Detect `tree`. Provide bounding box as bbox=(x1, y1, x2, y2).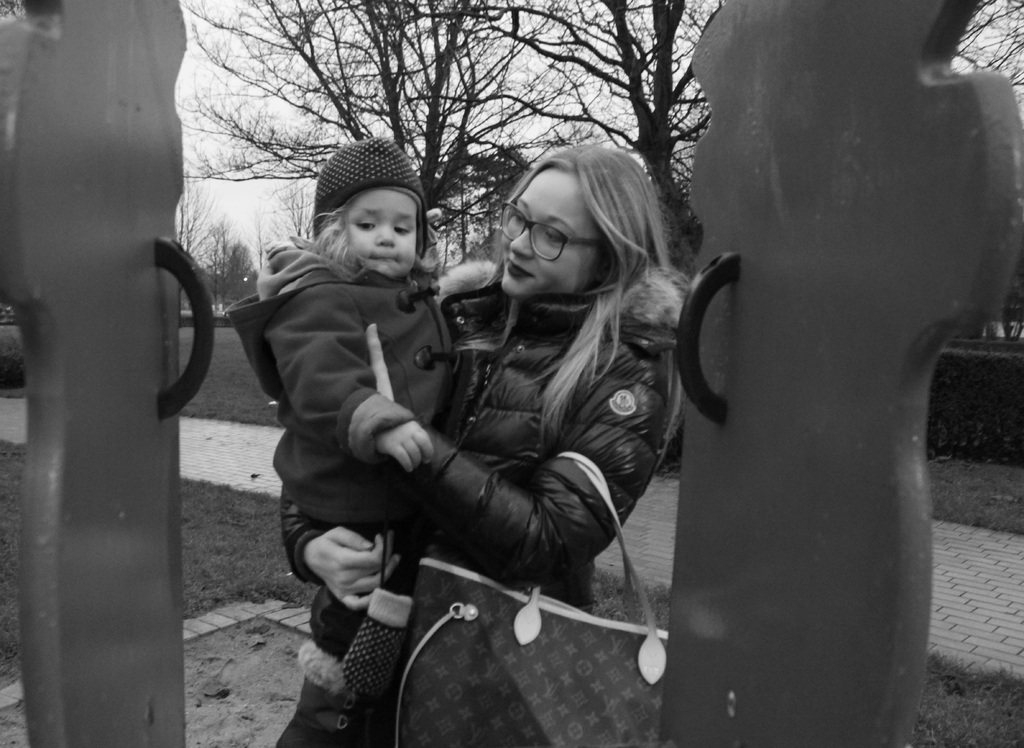
bbox=(205, 225, 253, 307).
